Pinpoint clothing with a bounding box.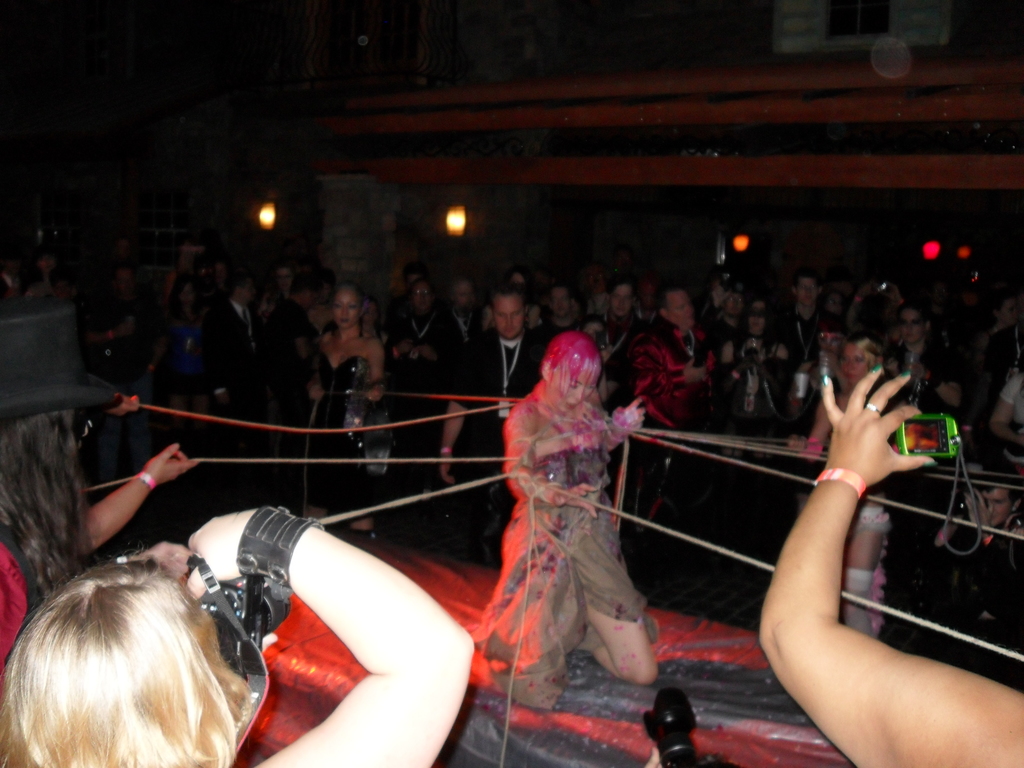
x1=473 y1=329 x2=543 y2=454.
